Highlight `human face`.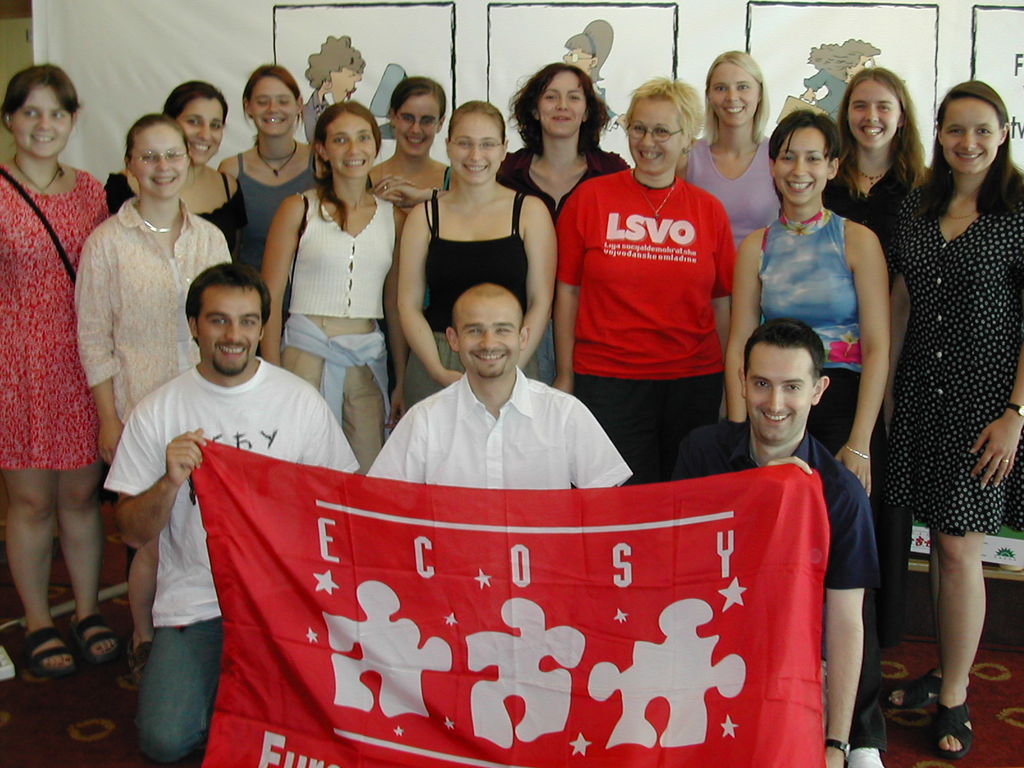
Highlighted region: (left=447, top=116, right=504, bottom=188).
